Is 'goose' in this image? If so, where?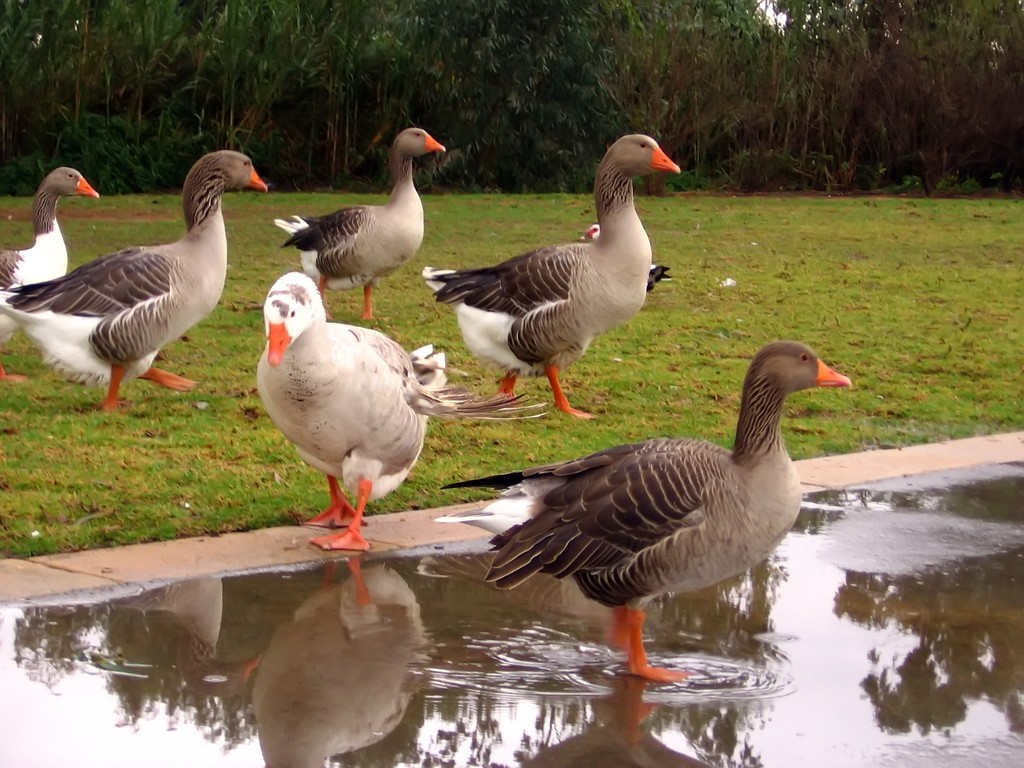
Yes, at [0, 152, 266, 410].
